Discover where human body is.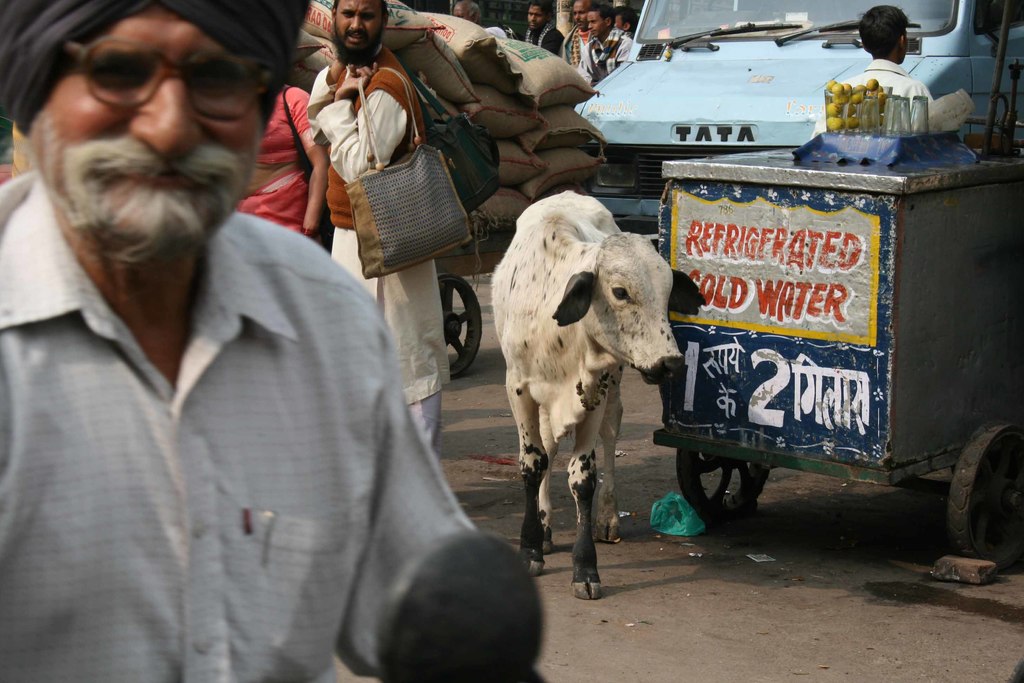
Discovered at 577 35 639 86.
